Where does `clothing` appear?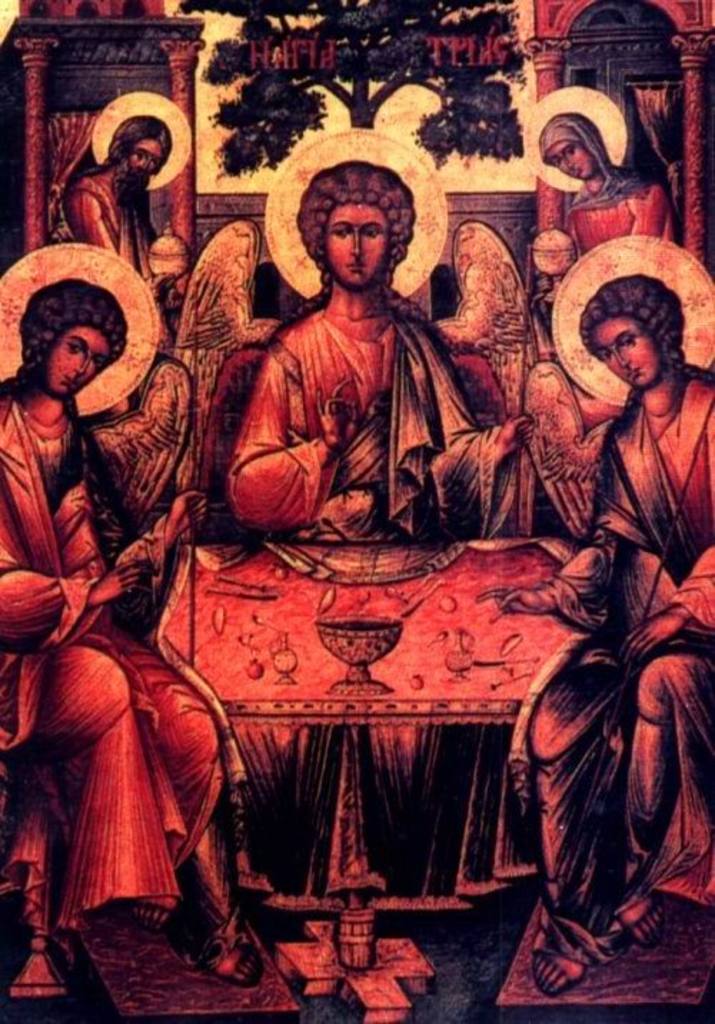
Appears at Rect(63, 159, 154, 276).
